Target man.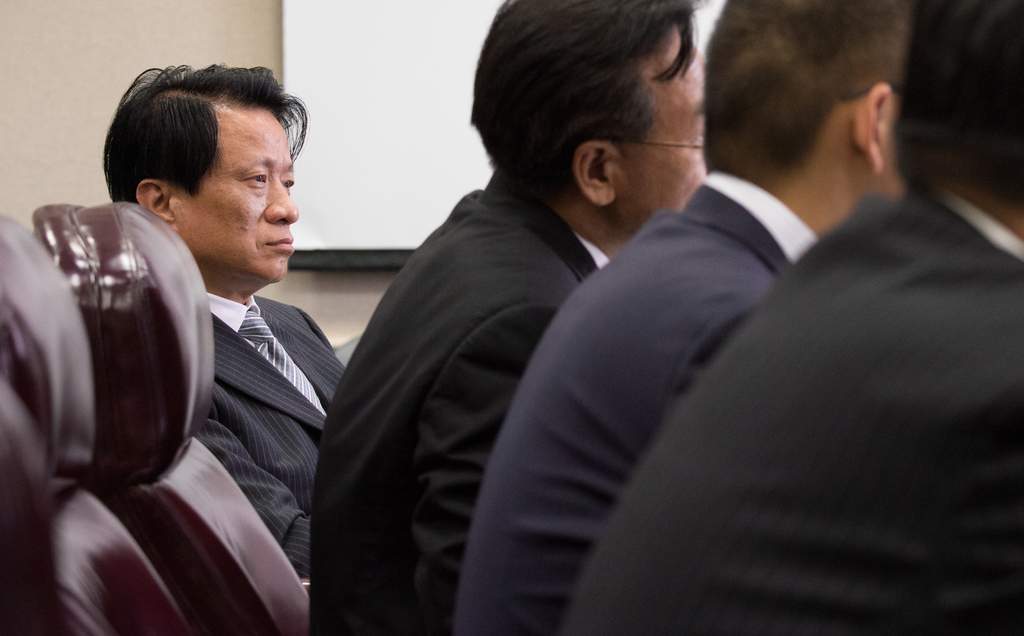
Target region: 68, 69, 342, 628.
